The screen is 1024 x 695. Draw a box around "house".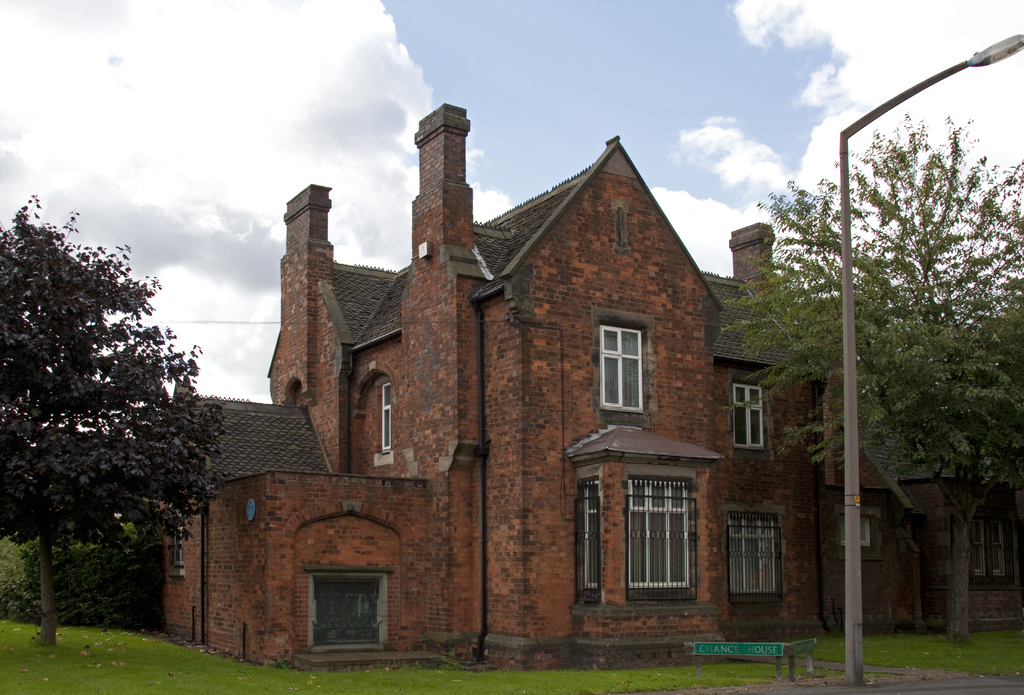
{"x1": 465, "y1": 148, "x2": 719, "y2": 634}.
